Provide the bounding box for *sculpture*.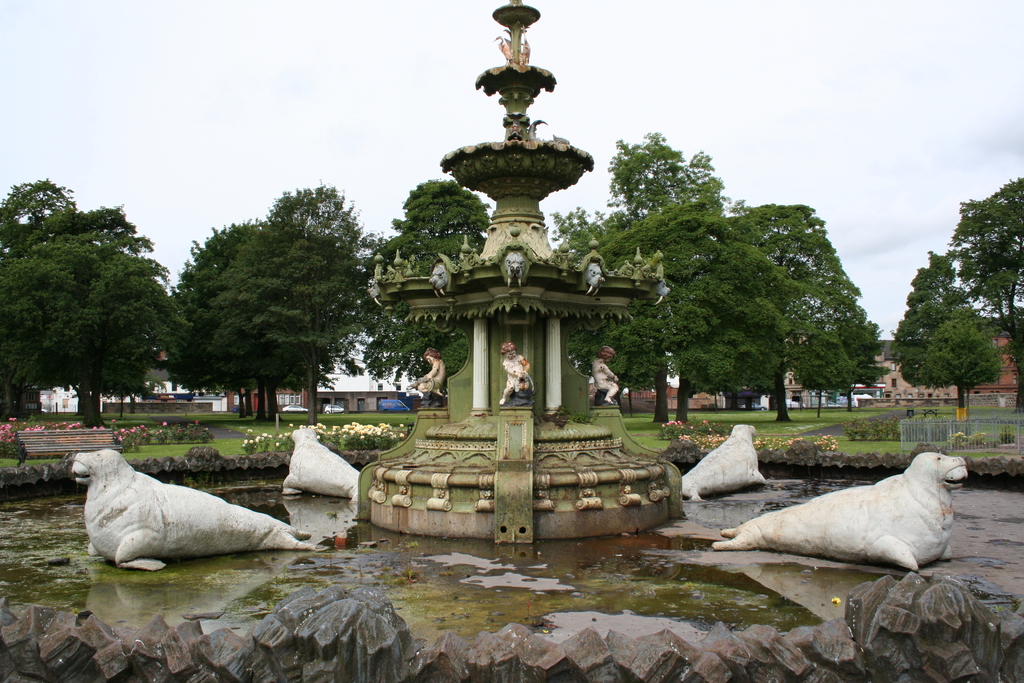
bbox=(682, 420, 770, 501).
